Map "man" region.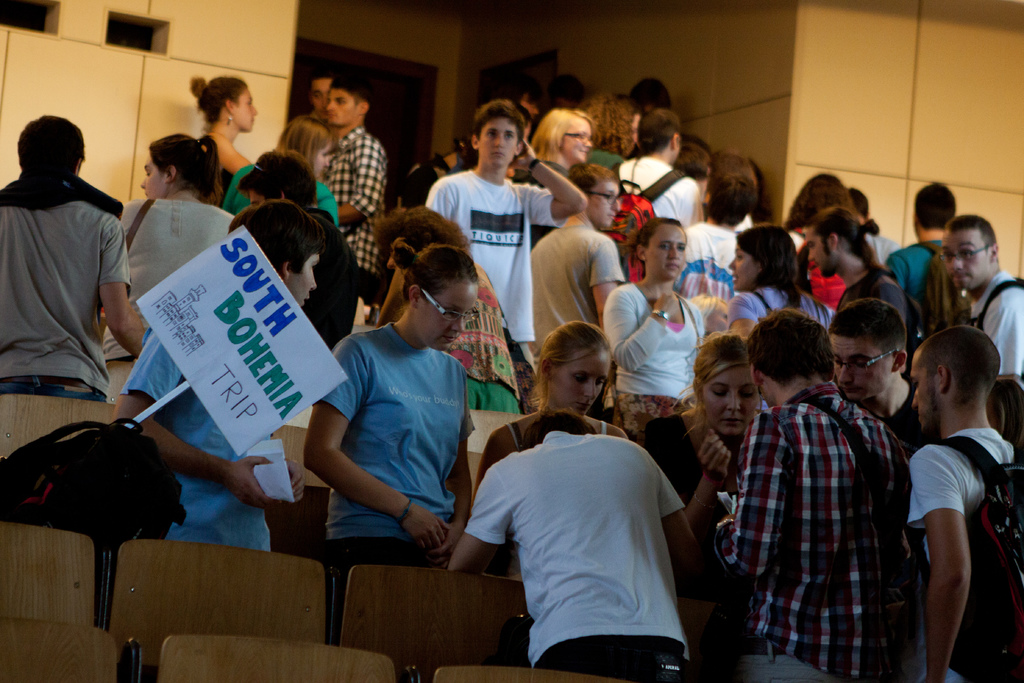
Mapped to bbox(814, 213, 903, 324).
